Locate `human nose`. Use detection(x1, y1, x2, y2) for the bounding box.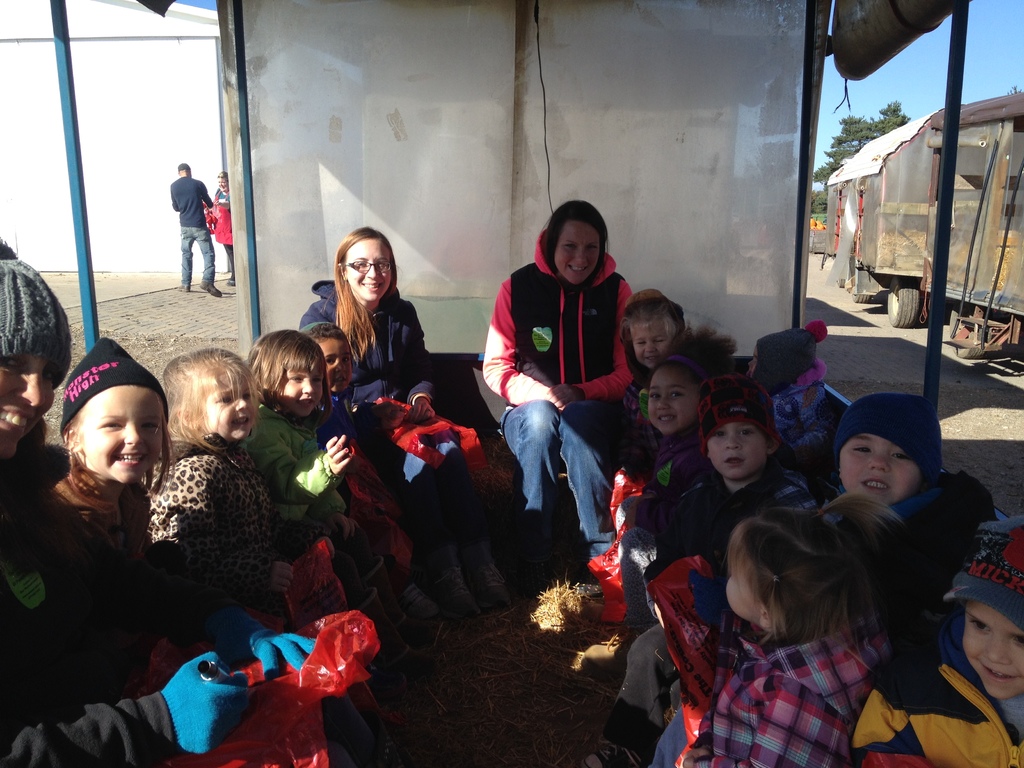
detection(644, 342, 654, 353).
